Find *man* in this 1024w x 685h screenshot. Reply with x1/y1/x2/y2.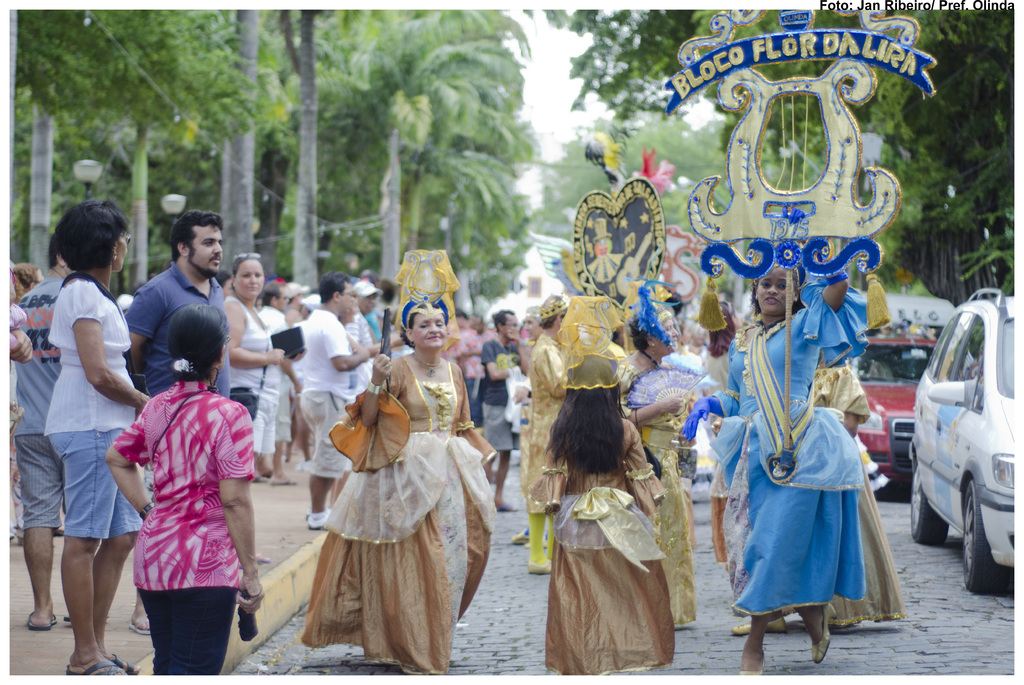
251/281/298/486.
